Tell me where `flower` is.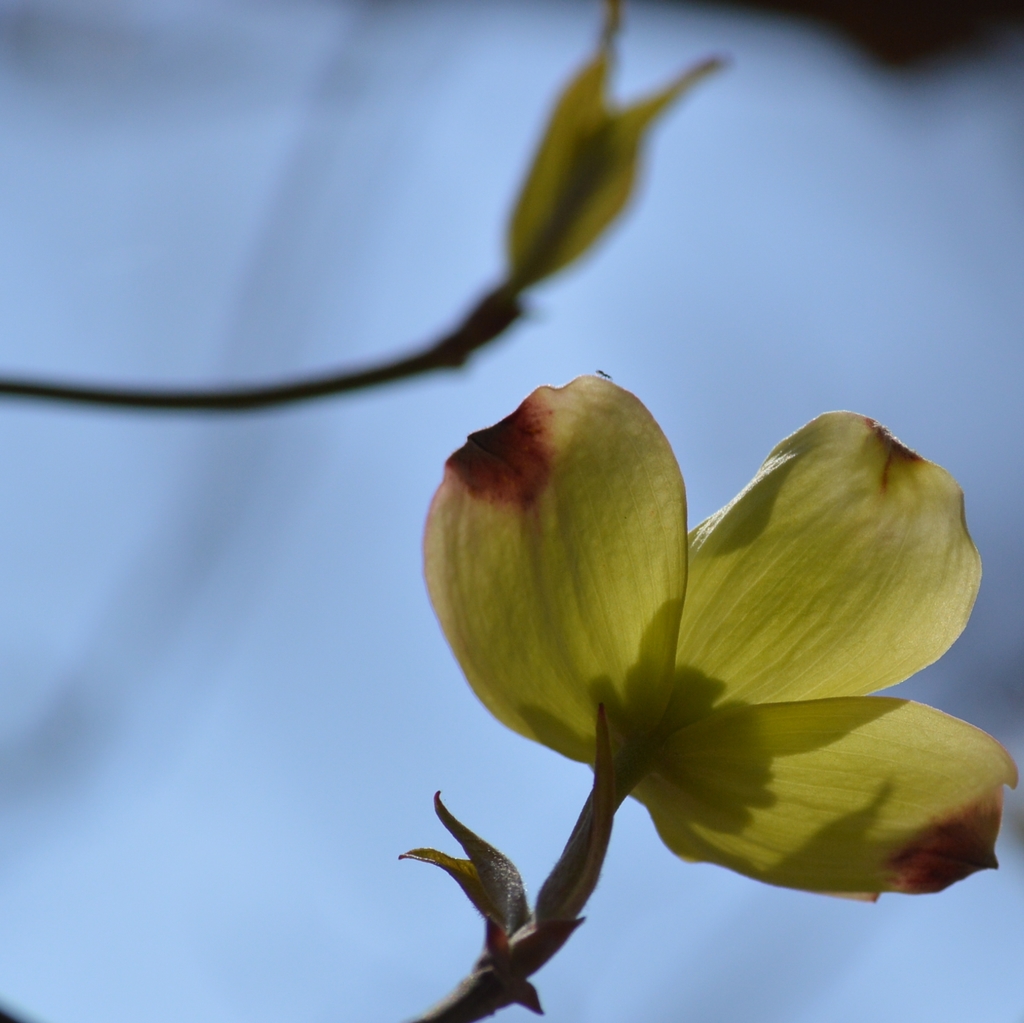
`flower` is at <bbox>509, 12, 736, 295</bbox>.
